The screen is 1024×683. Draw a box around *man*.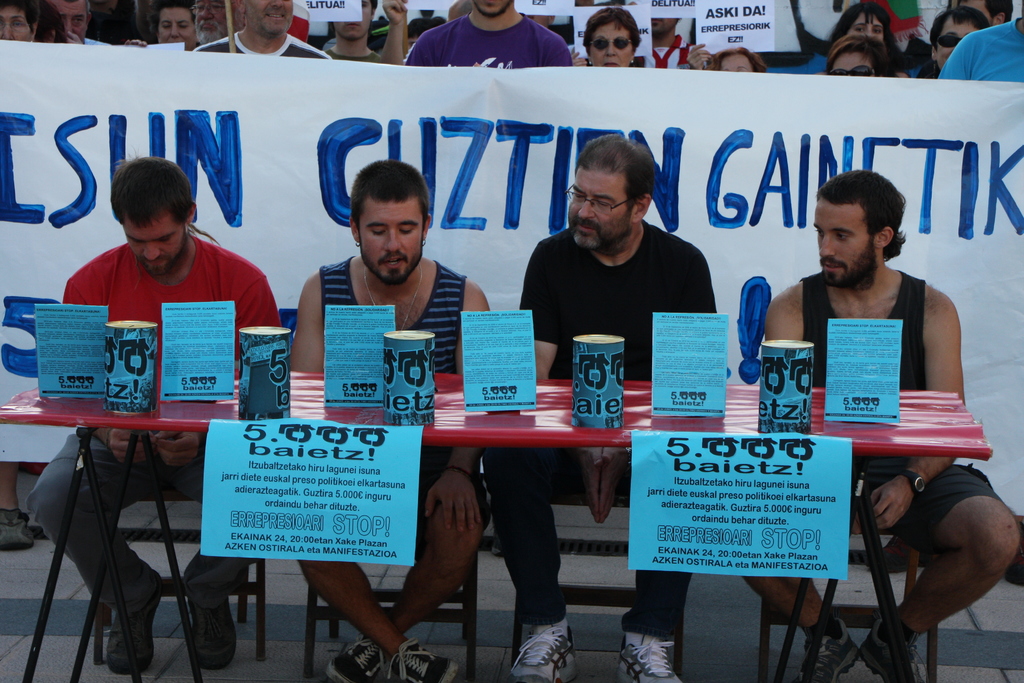
(x1=406, y1=0, x2=568, y2=81).
